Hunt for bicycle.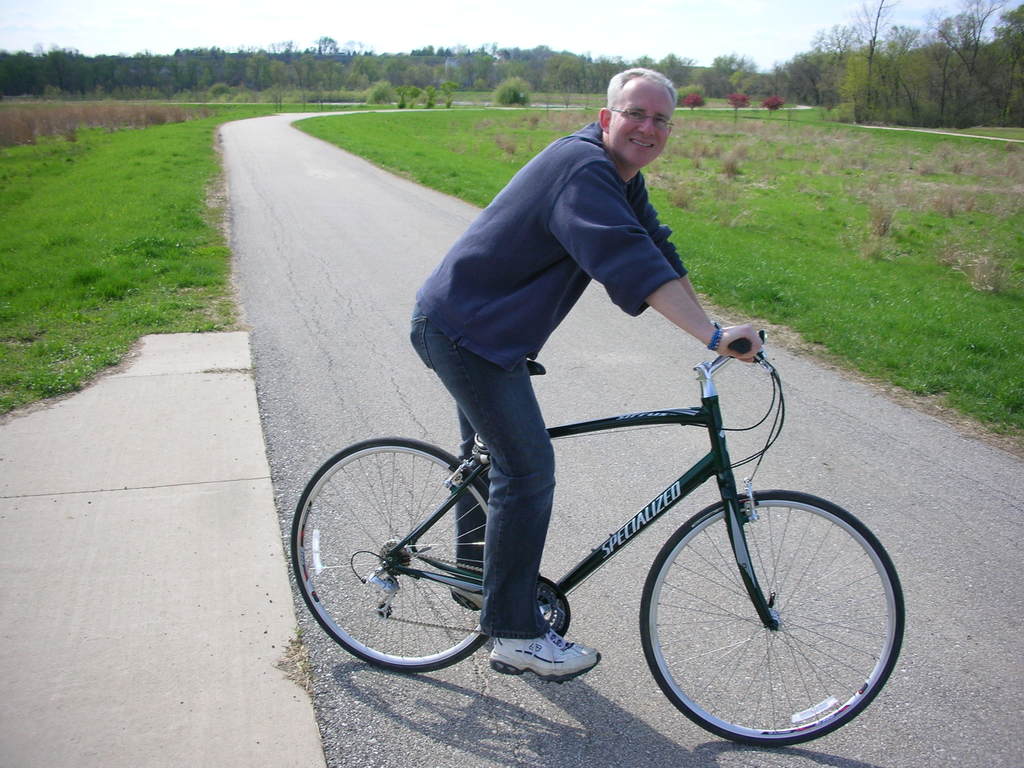
Hunted down at box(280, 292, 924, 730).
